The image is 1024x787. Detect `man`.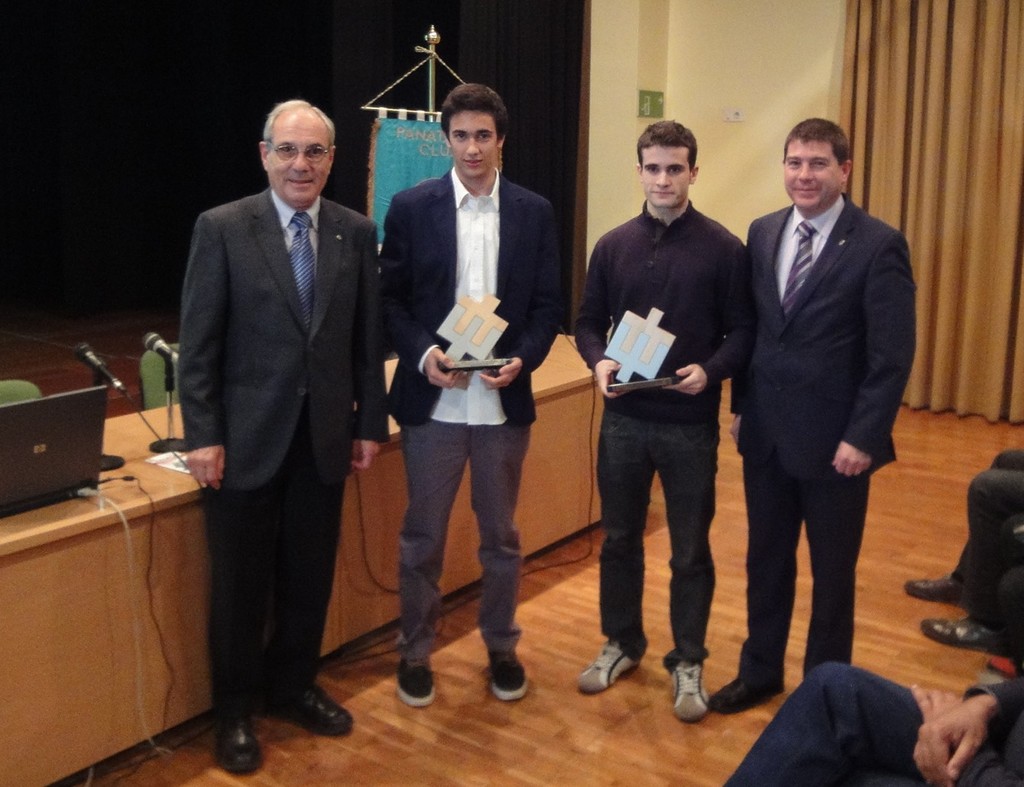
Detection: BBox(569, 116, 762, 728).
